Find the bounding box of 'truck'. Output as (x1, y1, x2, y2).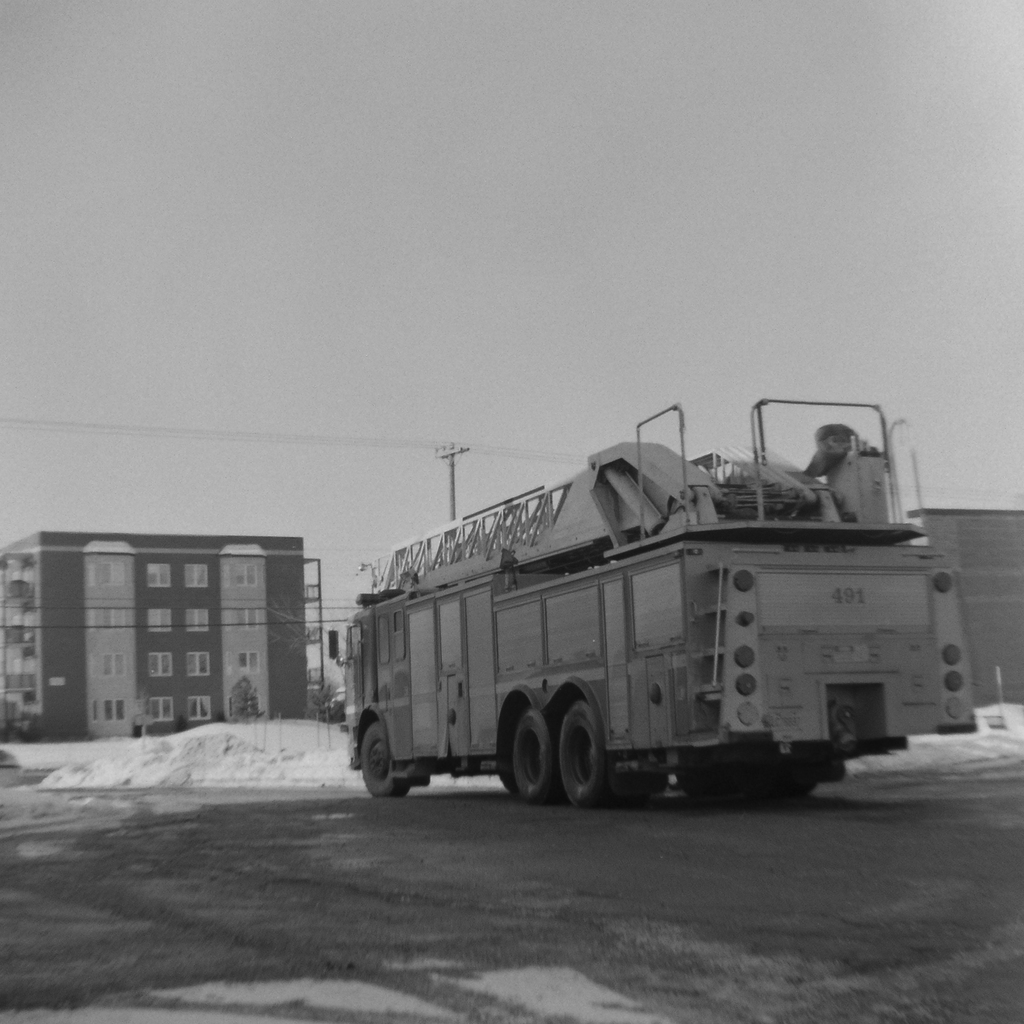
(322, 434, 1016, 837).
